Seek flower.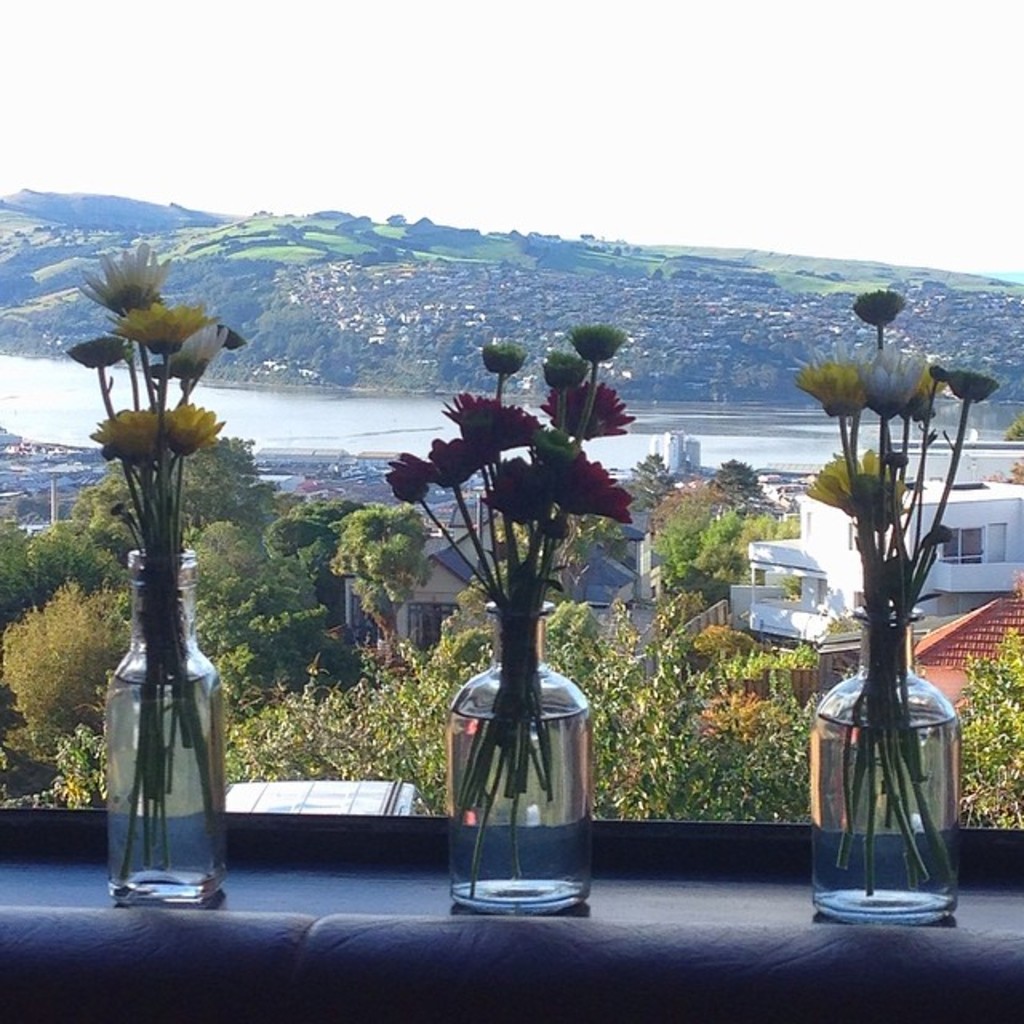
BBox(806, 454, 877, 510).
